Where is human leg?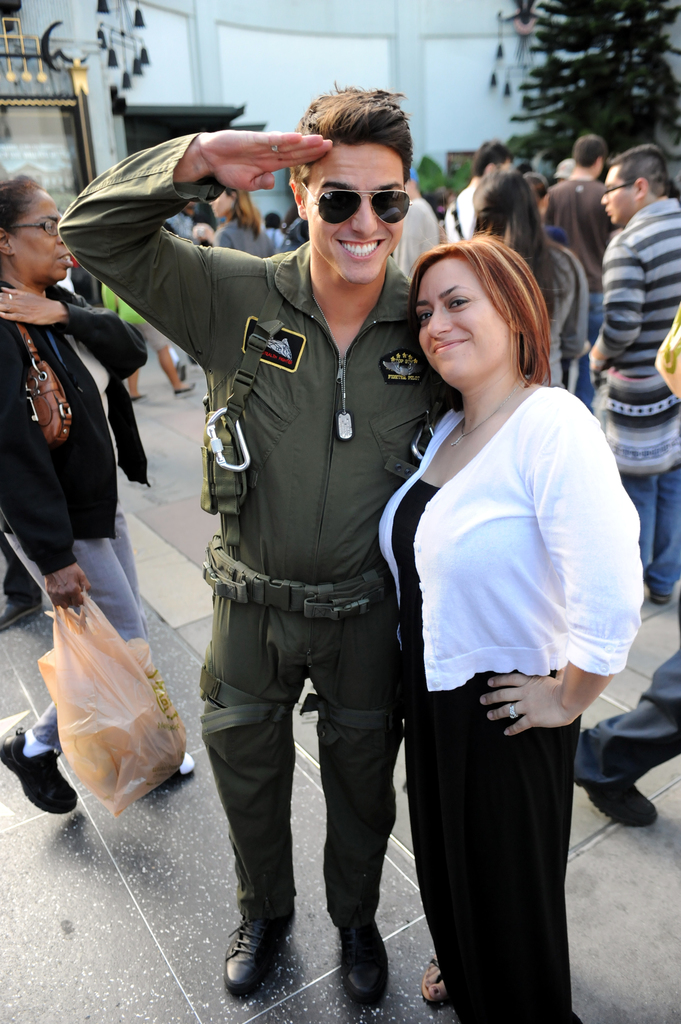
crop(196, 547, 310, 996).
